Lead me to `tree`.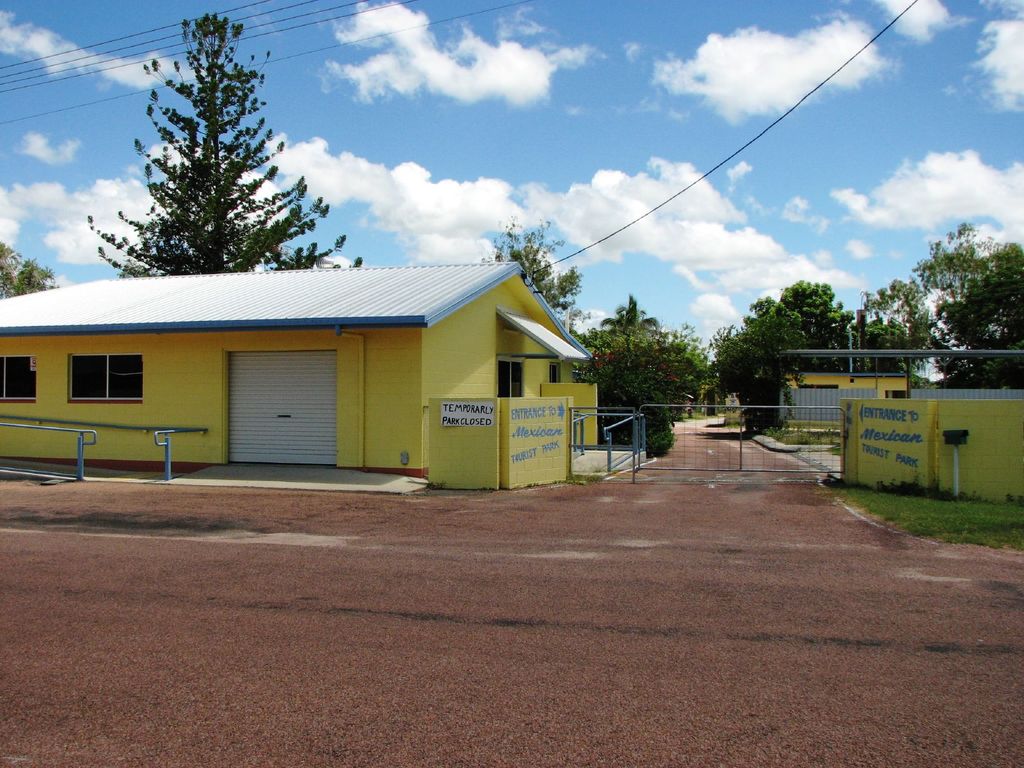
Lead to region(854, 311, 920, 376).
